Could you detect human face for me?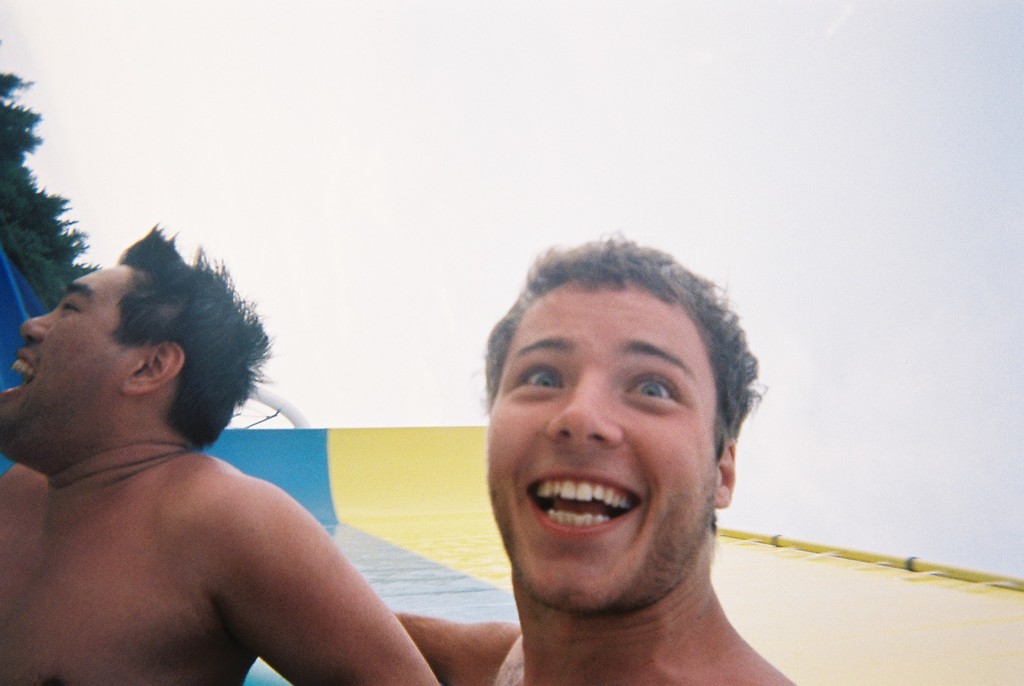
Detection result: left=486, top=277, right=720, bottom=612.
